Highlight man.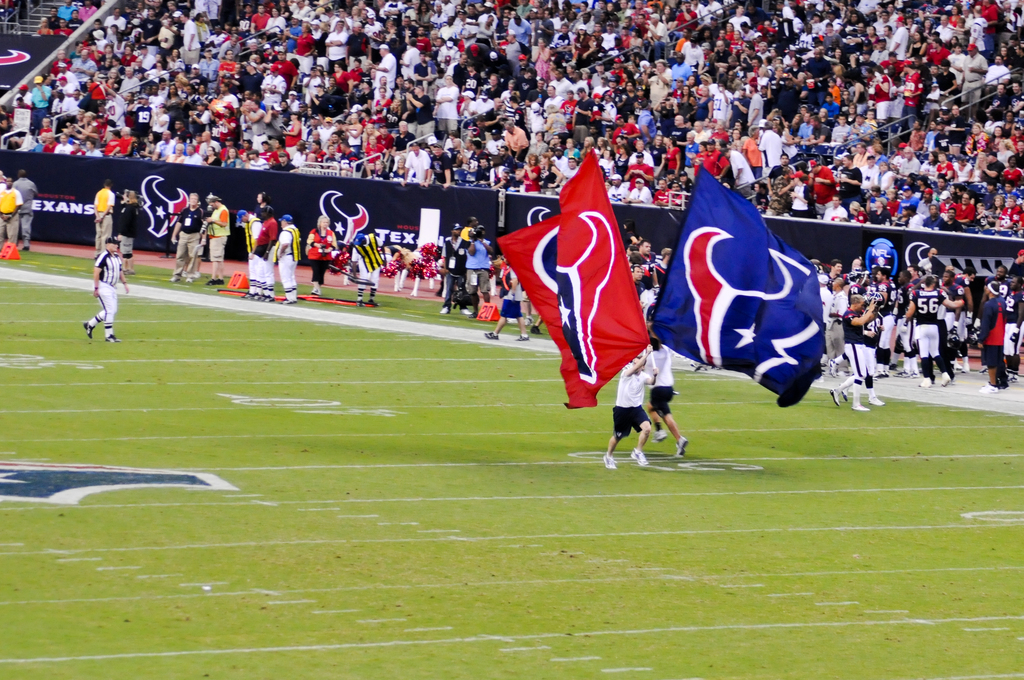
Highlighted region: bbox=[825, 293, 880, 411].
